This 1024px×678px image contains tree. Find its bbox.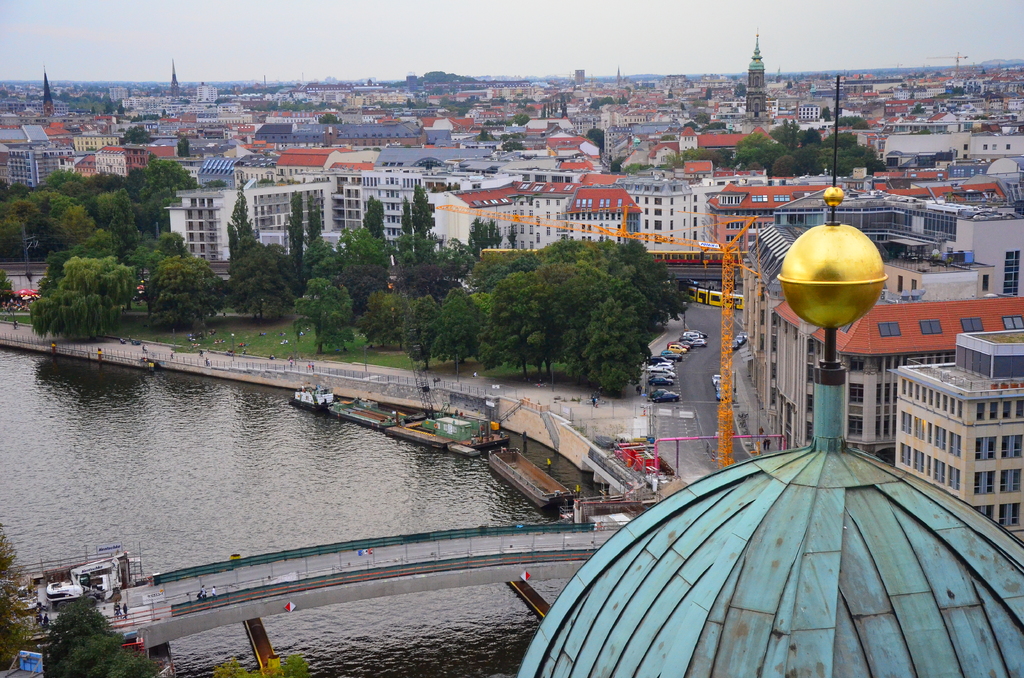
box(46, 171, 81, 188).
